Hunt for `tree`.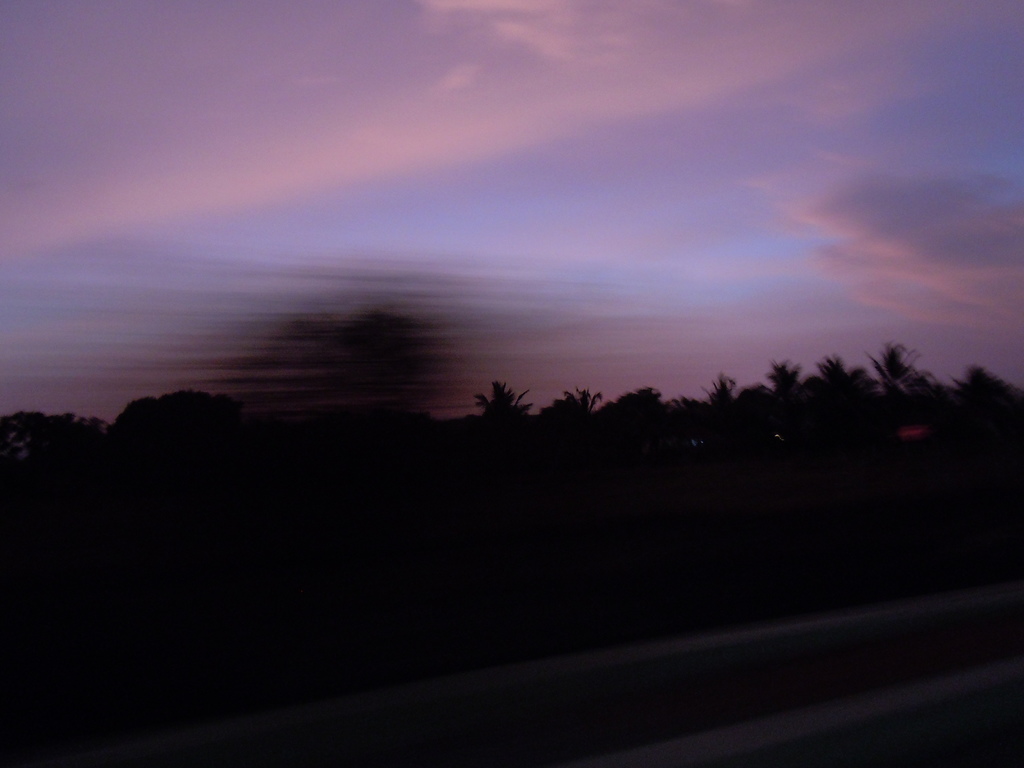
Hunted down at crop(0, 392, 237, 481).
